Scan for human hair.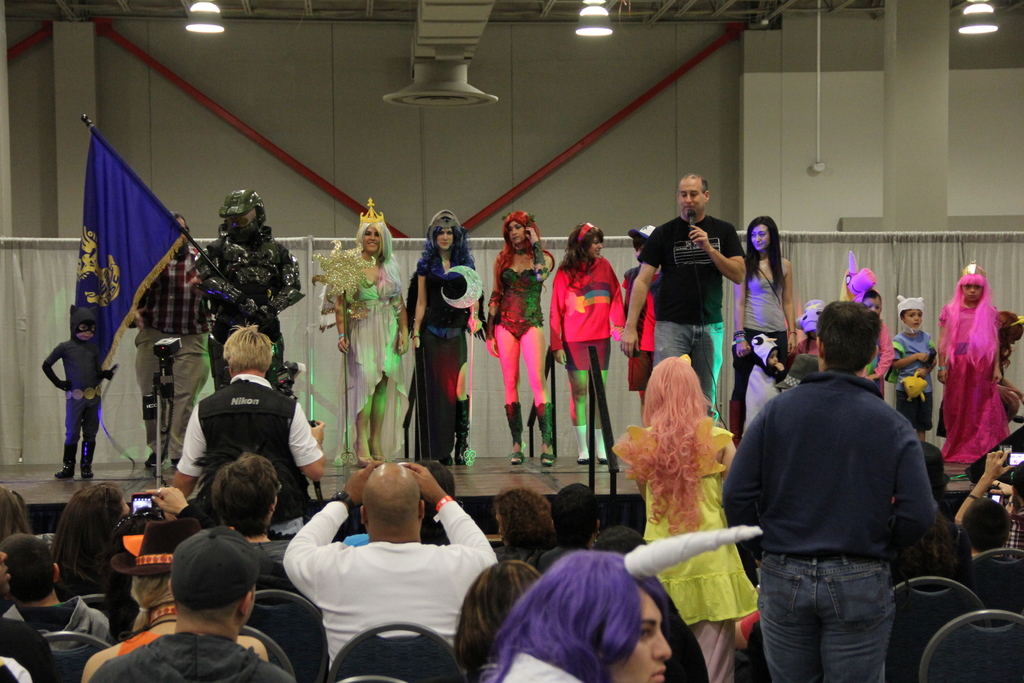
Scan result: <region>677, 173, 709, 197</region>.
